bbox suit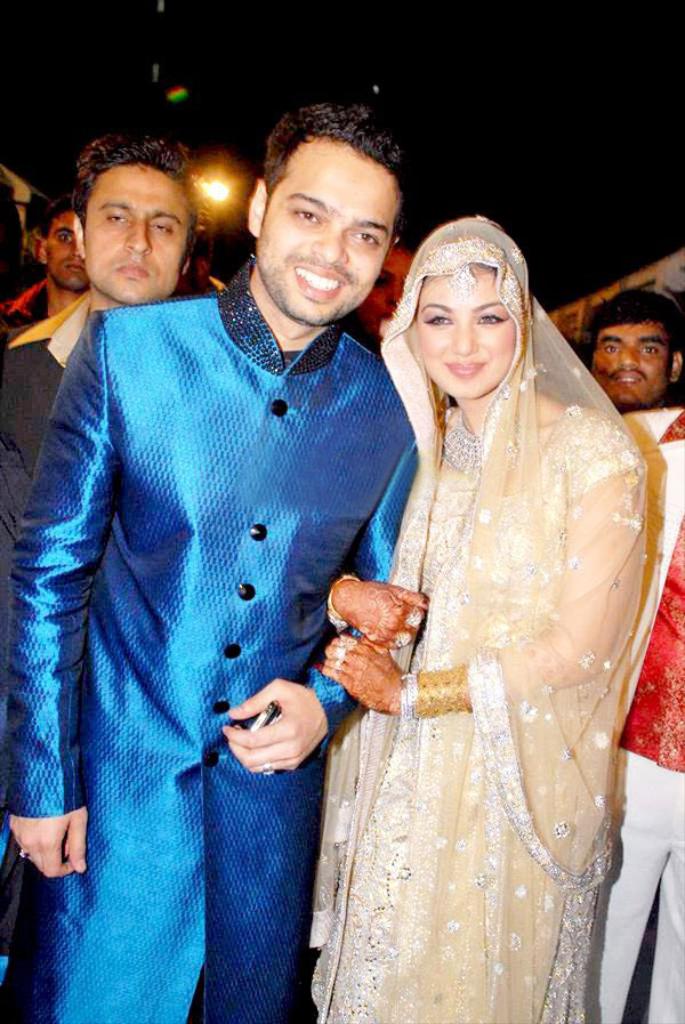
595 404 684 1023
